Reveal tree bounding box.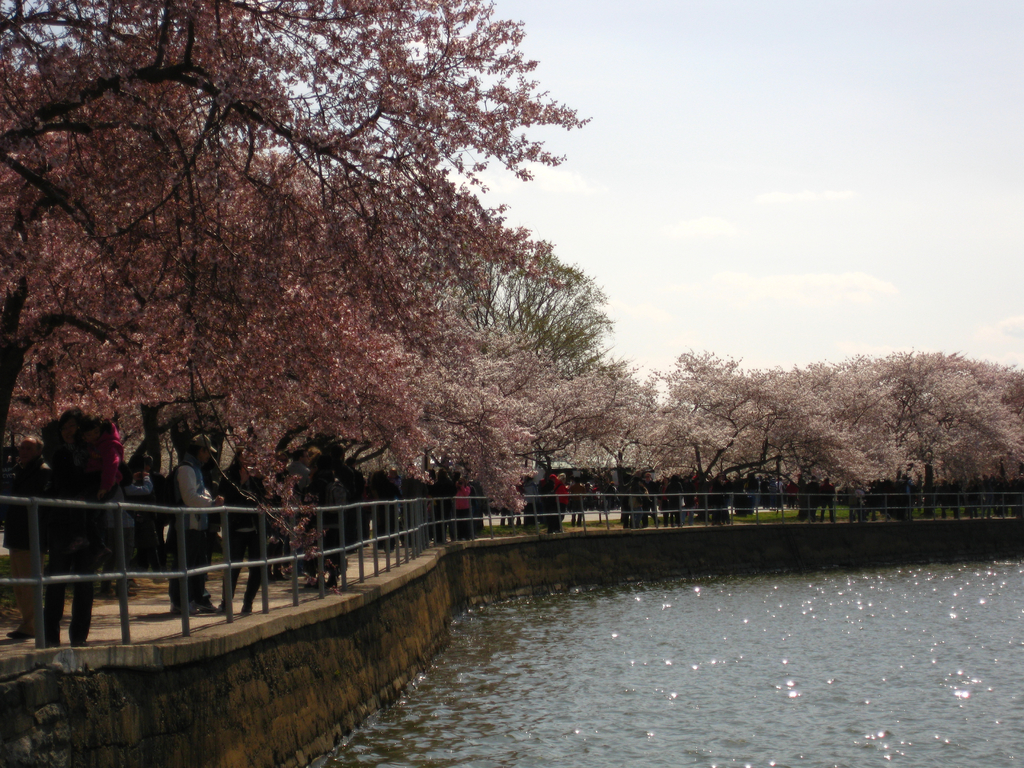
Revealed: 0:0:578:645.
